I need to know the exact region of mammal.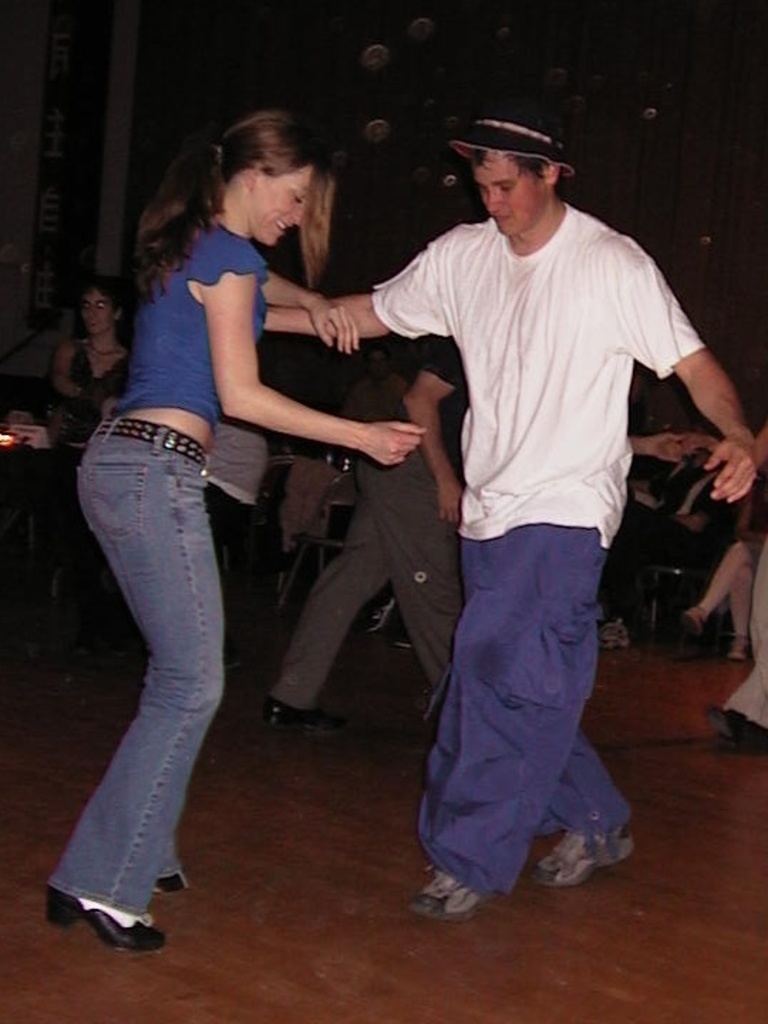
Region: <bbox>57, 272, 135, 691</bbox>.
